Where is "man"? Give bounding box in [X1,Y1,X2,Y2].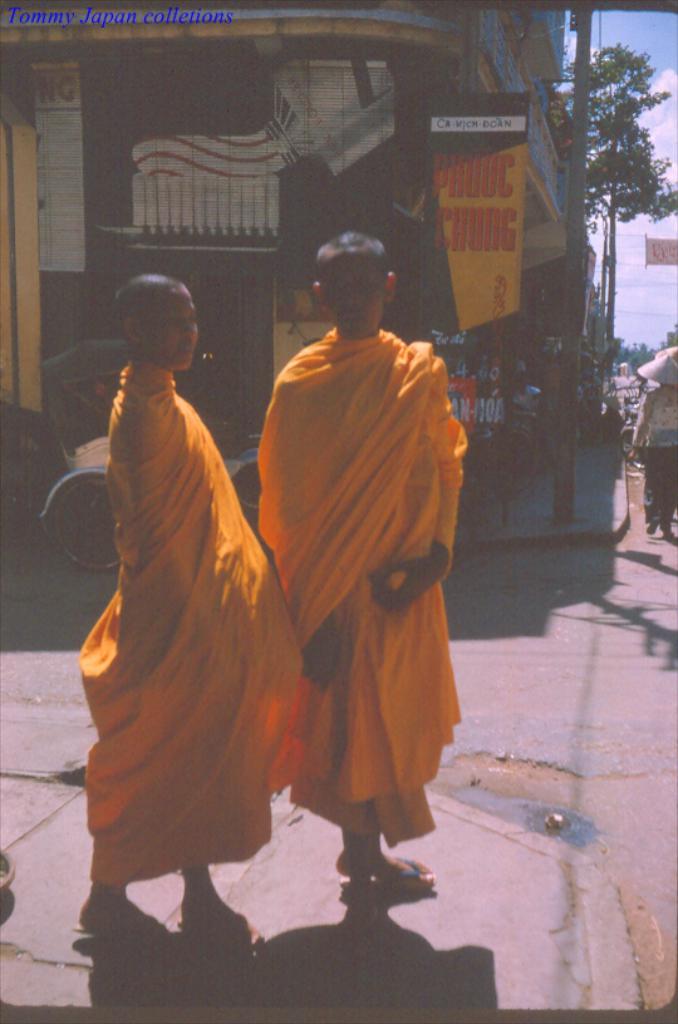
[78,274,294,949].
